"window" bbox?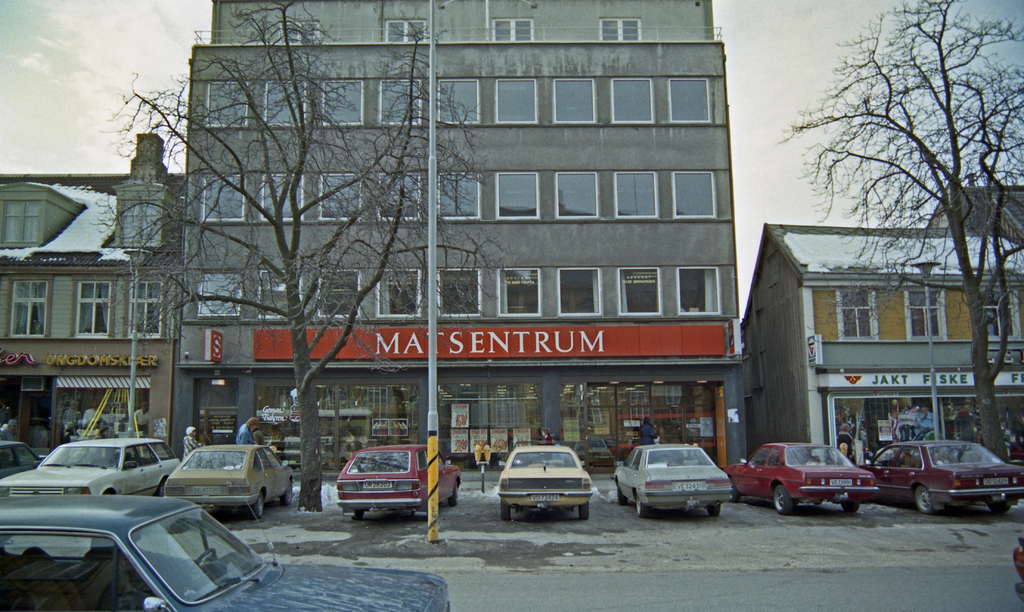
l=320, t=274, r=359, b=312
